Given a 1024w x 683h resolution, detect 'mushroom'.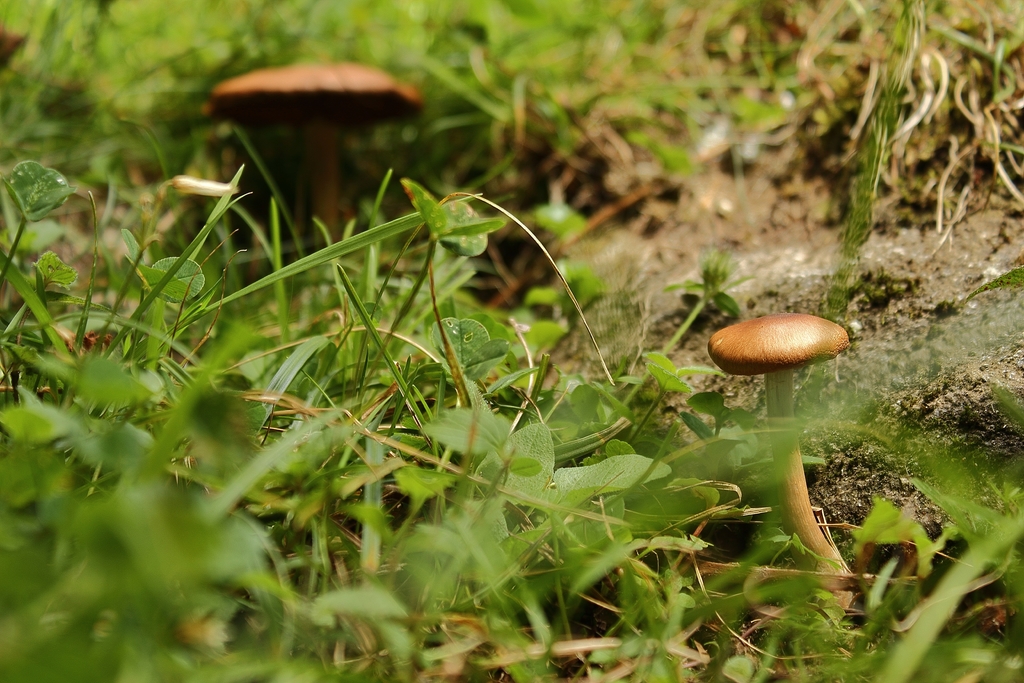
bbox=[713, 302, 862, 577].
